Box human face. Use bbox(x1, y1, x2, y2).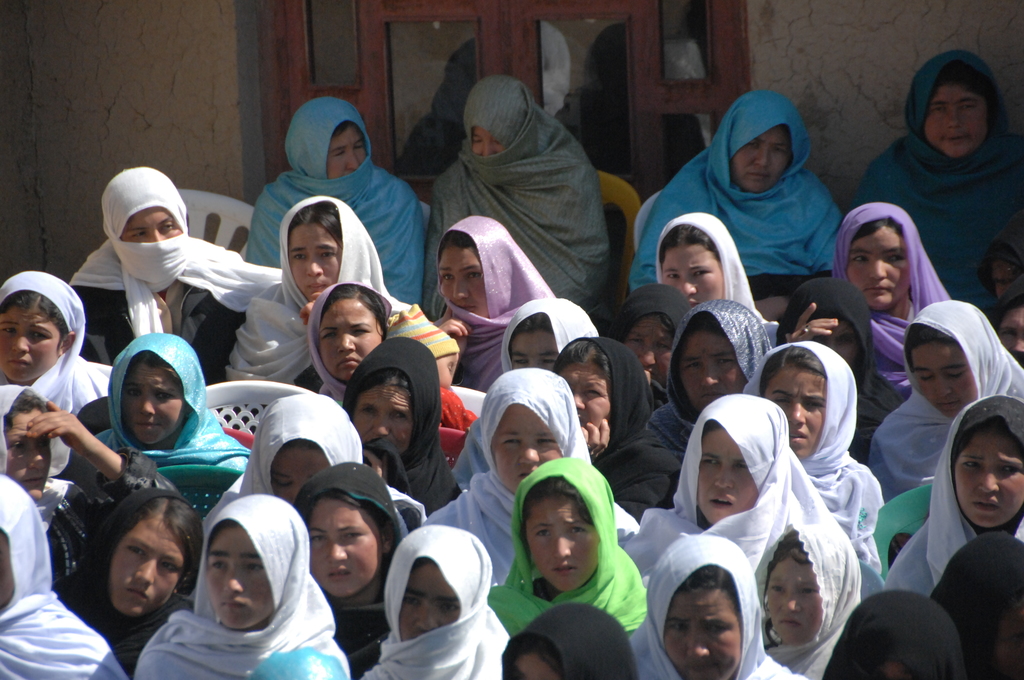
bbox(924, 86, 987, 157).
